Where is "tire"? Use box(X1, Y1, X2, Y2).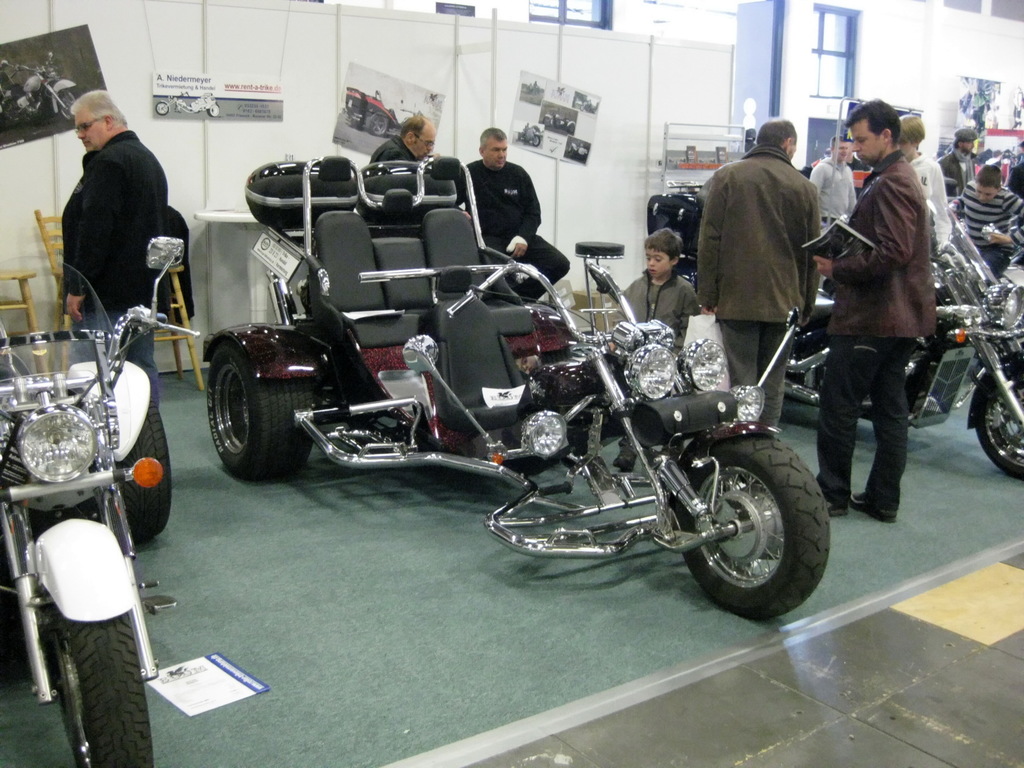
box(37, 602, 154, 767).
